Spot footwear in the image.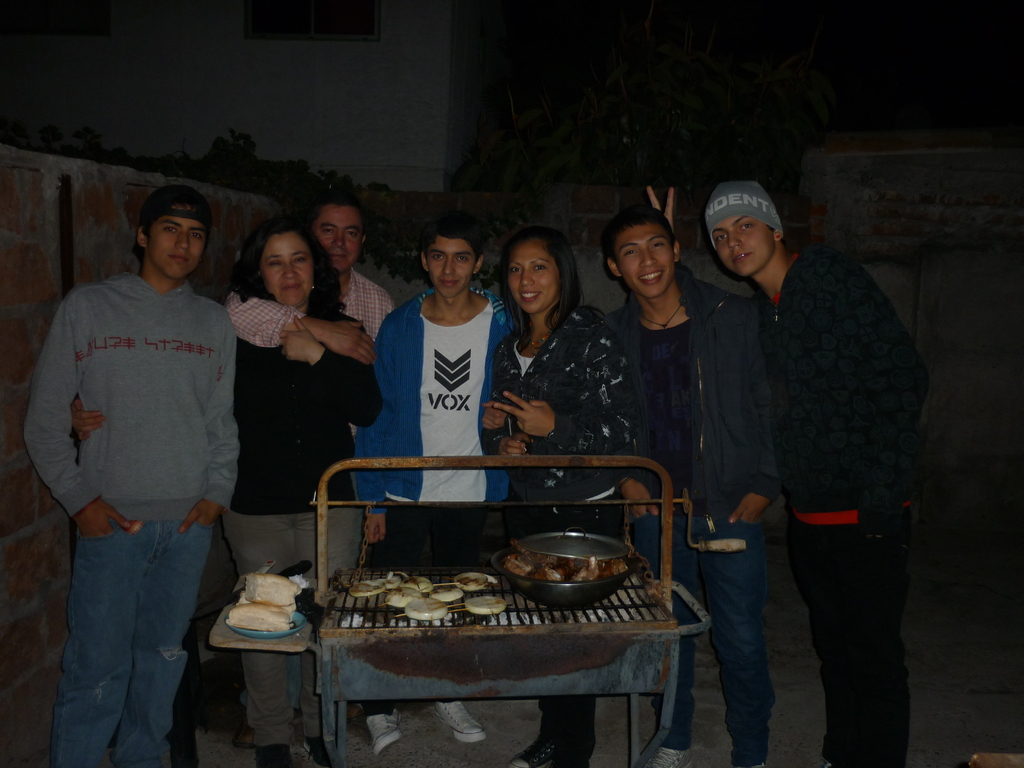
footwear found at region(431, 704, 494, 745).
